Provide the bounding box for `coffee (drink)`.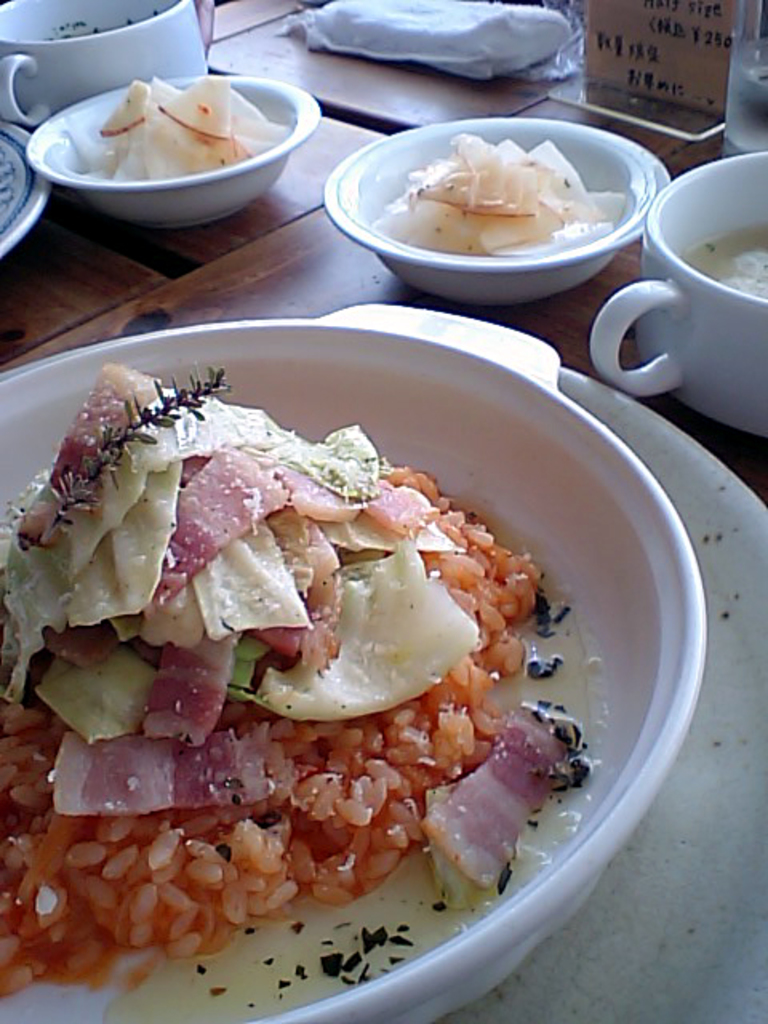
l=691, t=230, r=766, b=294.
